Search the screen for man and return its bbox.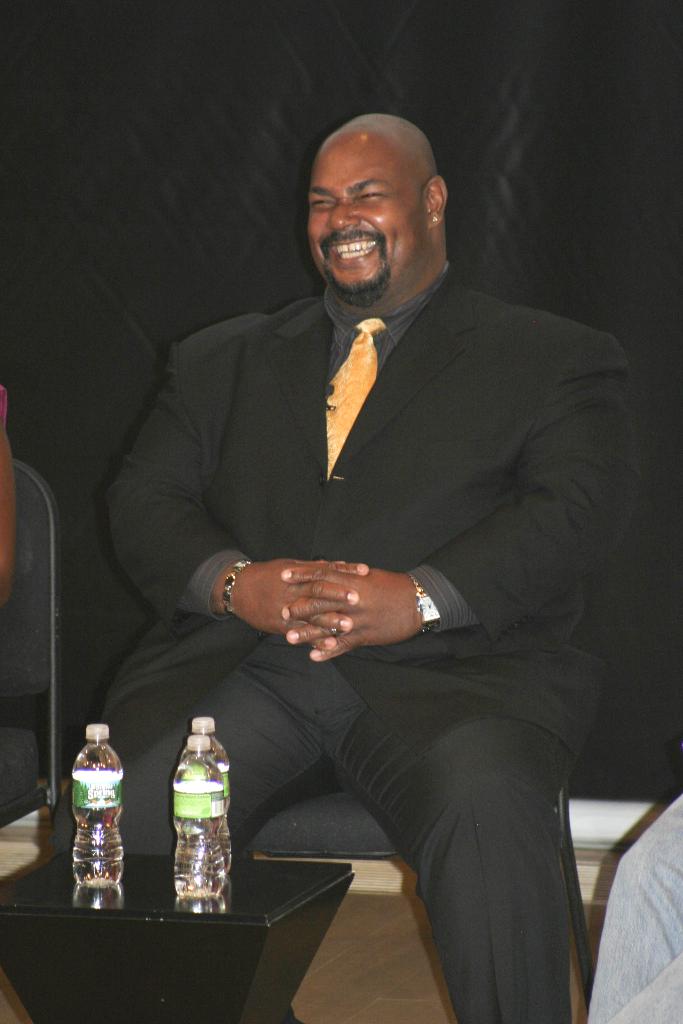
Found: 37:104:655:1009.
